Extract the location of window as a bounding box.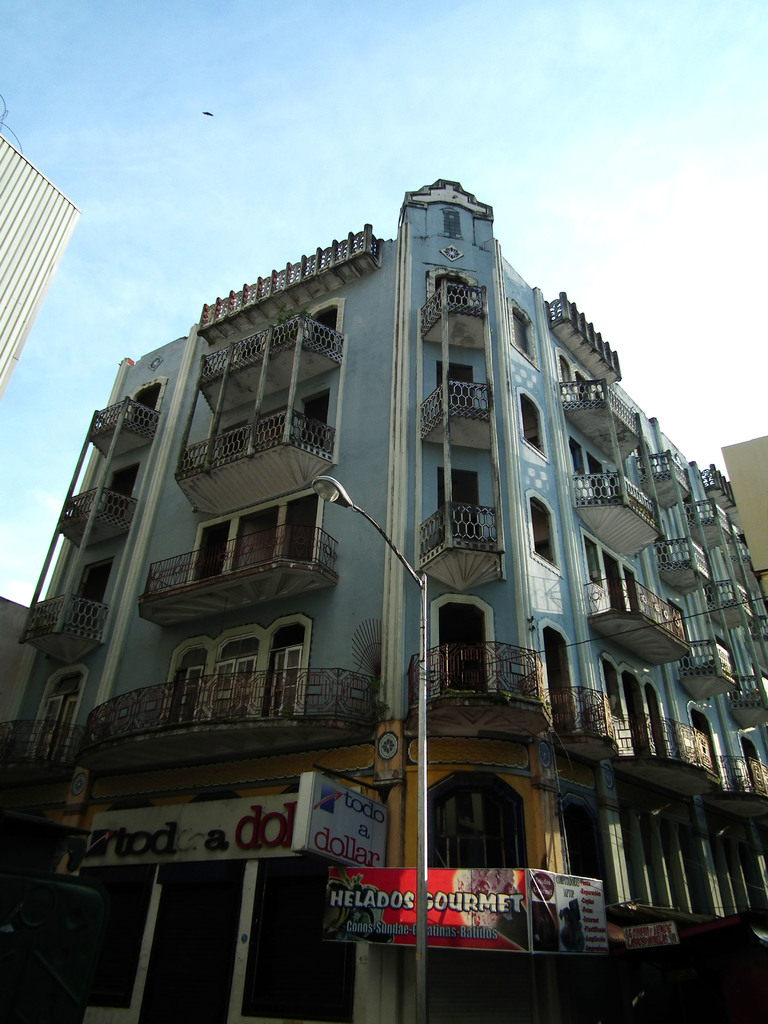
rect(184, 483, 324, 576).
